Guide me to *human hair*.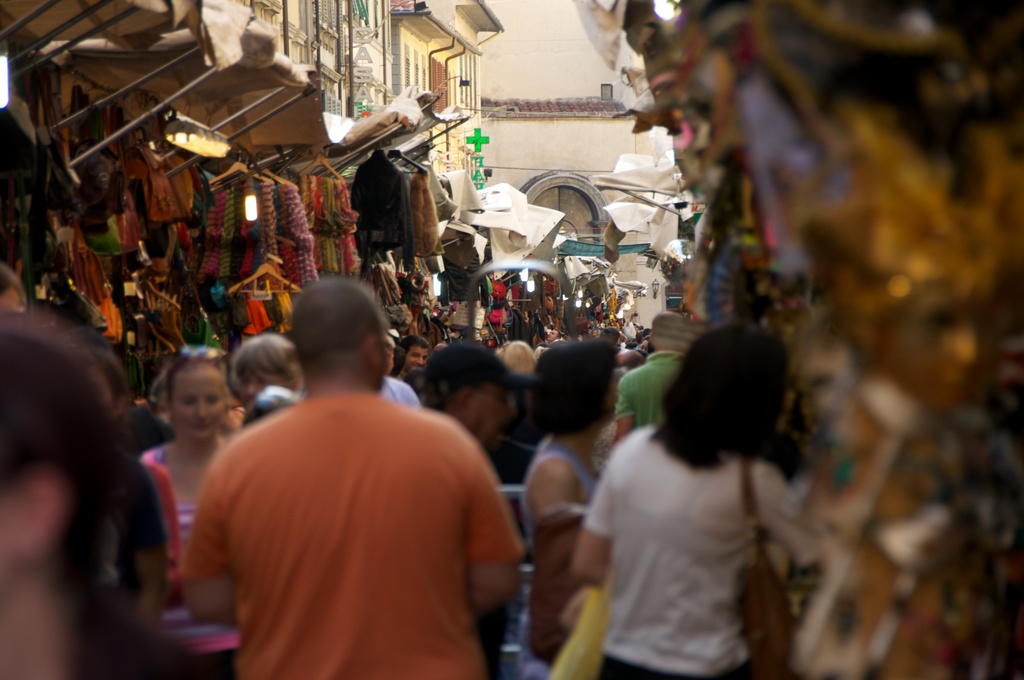
Guidance: bbox=[657, 331, 810, 489].
